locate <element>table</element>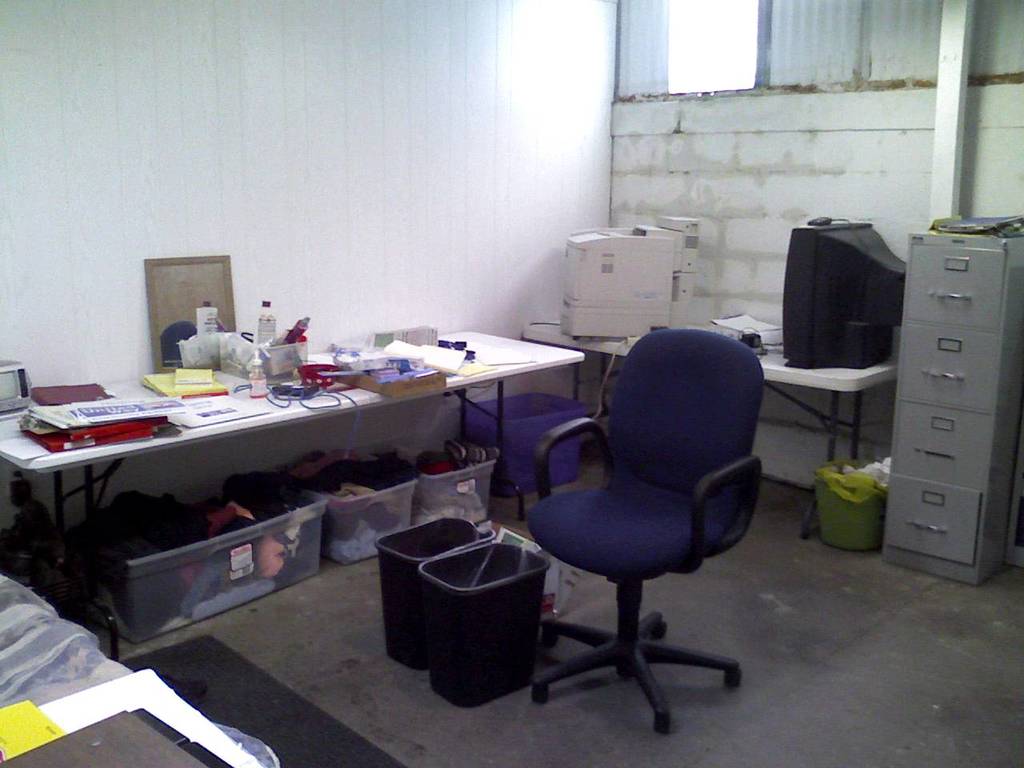
<box>0,574,279,767</box>
